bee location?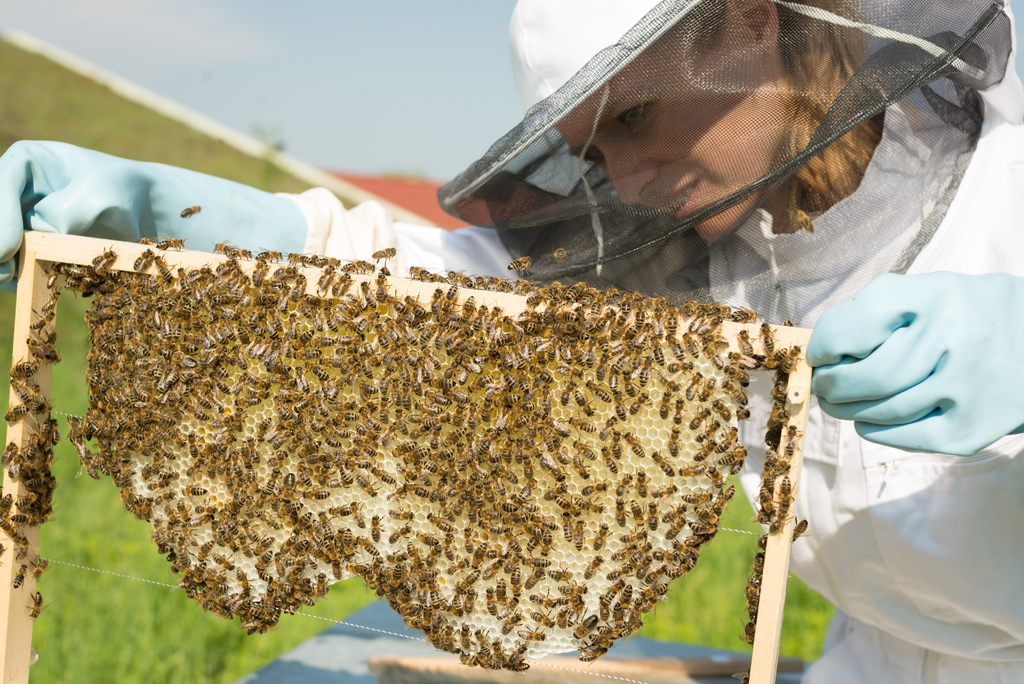
BBox(524, 567, 545, 589)
